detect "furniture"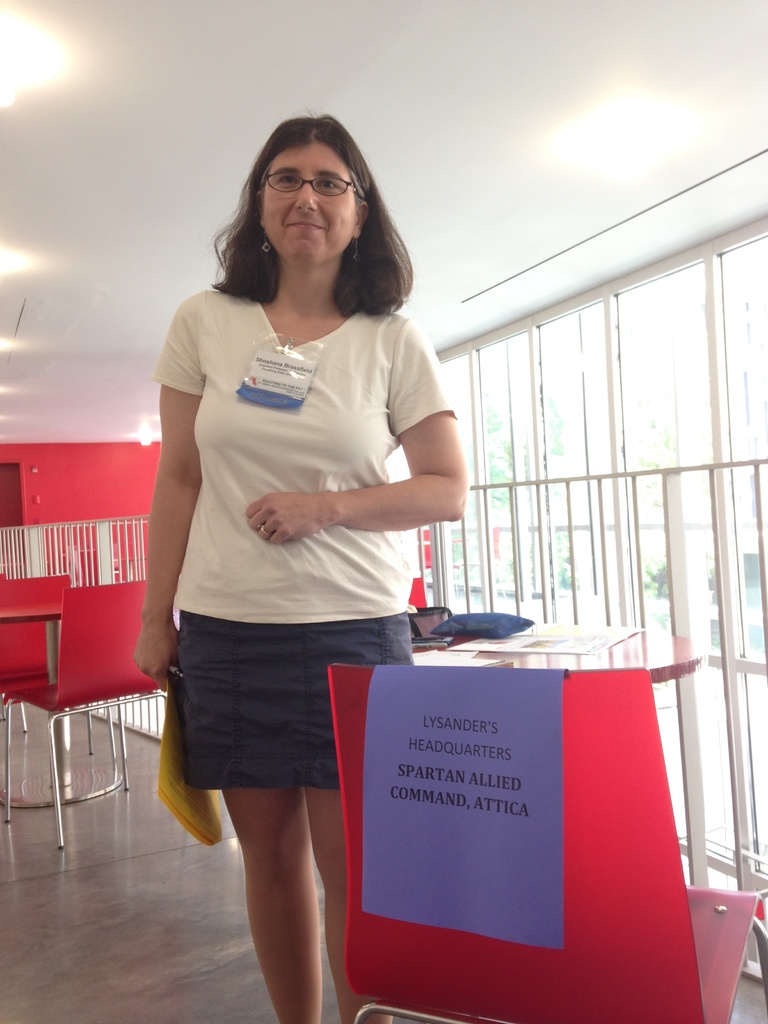
(406, 617, 705, 689)
